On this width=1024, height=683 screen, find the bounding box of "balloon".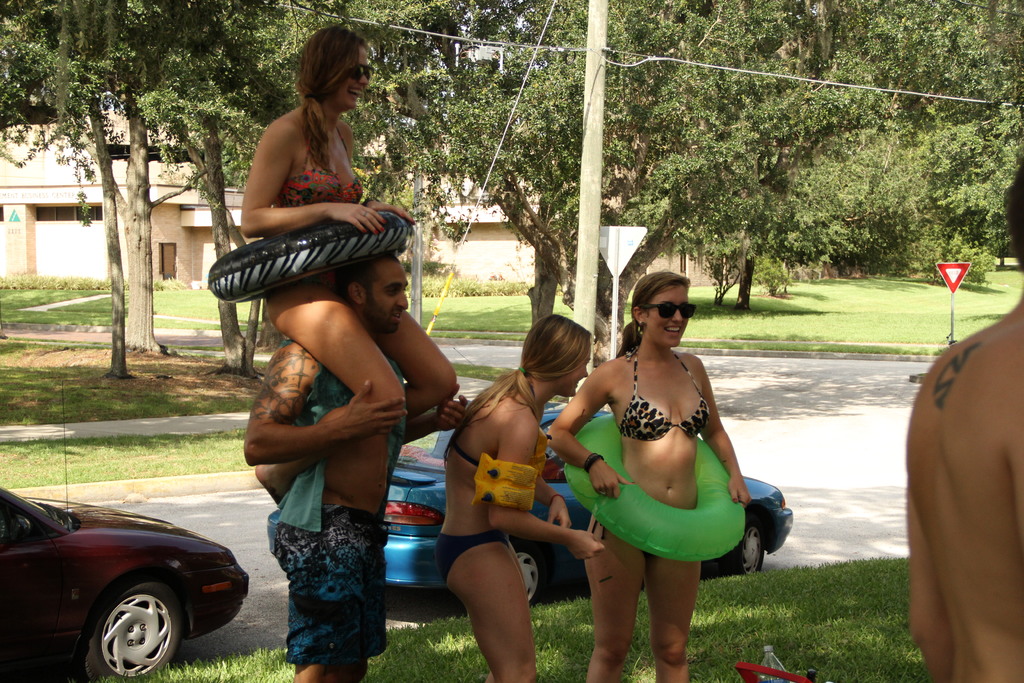
Bounding box: <region>204, 210, 419, 307</region>.
